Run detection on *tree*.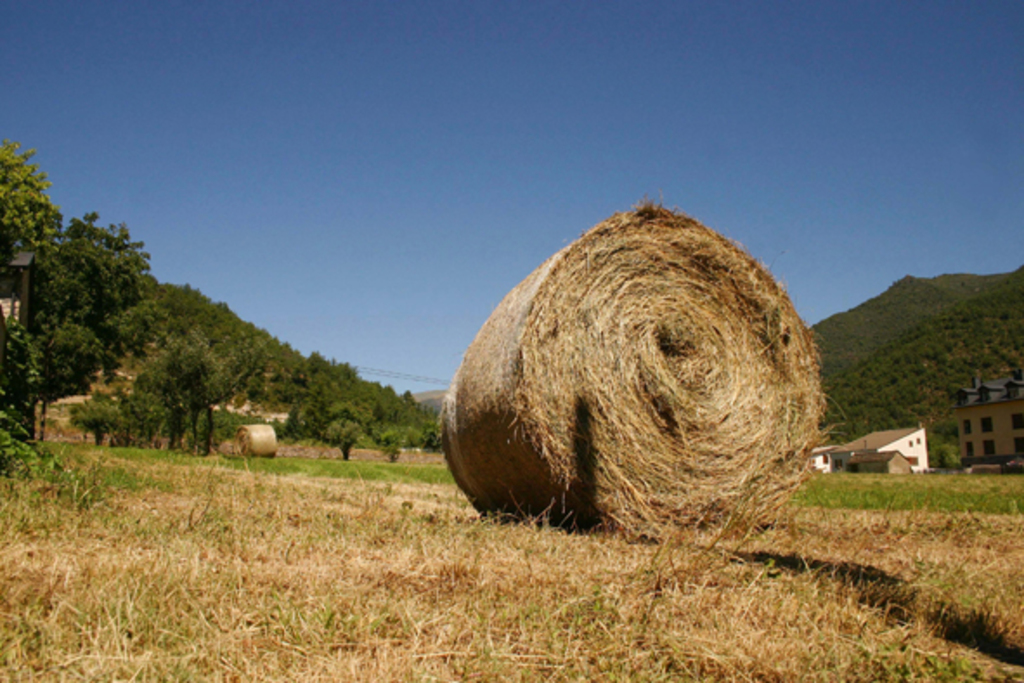
Result: BBox(0, 206, 144, 425).
